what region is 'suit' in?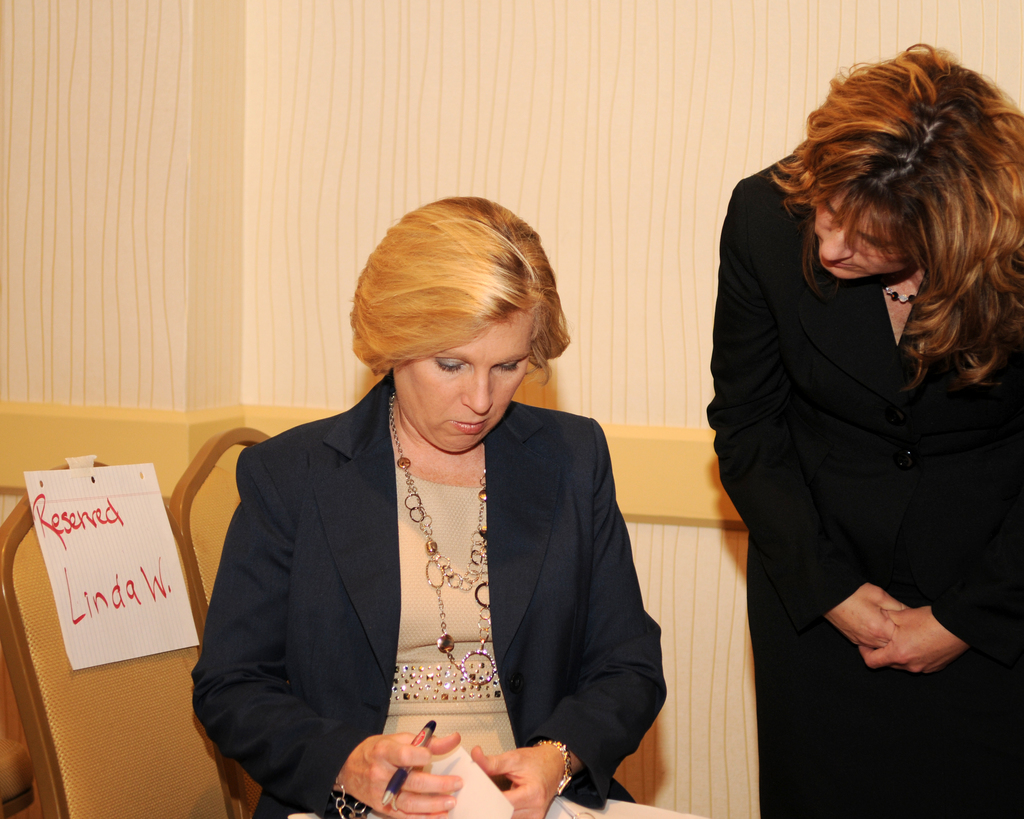
l=191, t=373, r=667, b=818.
